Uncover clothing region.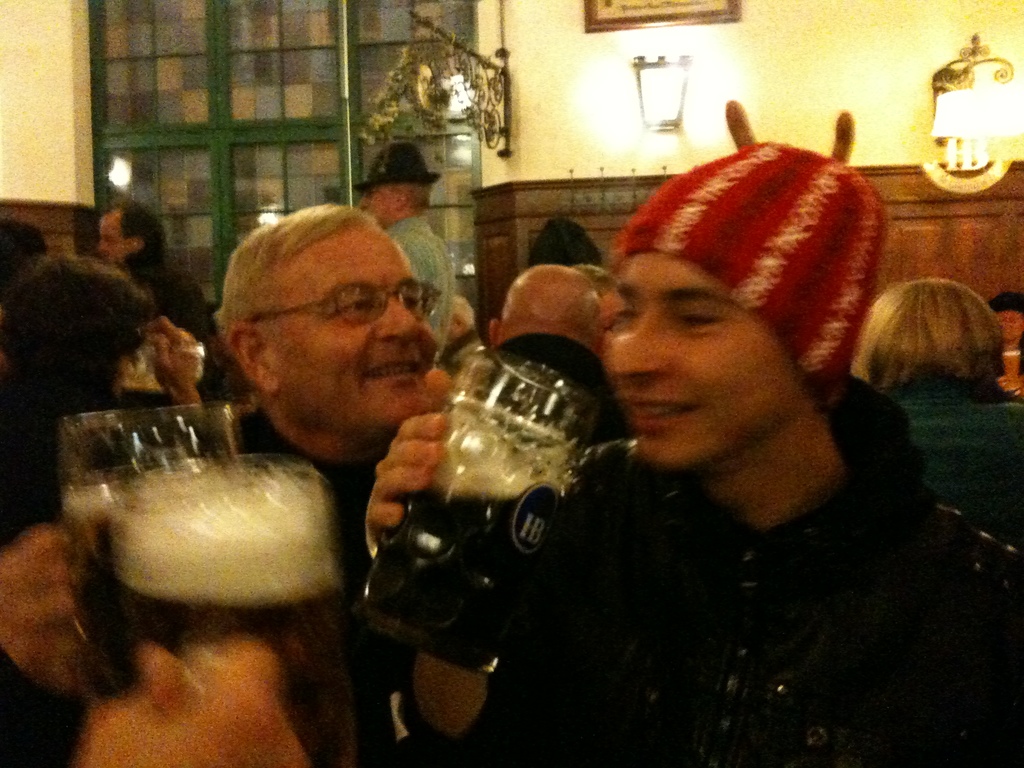
Uncovered: [left=883, top=372, right=1023, bottom=555].
